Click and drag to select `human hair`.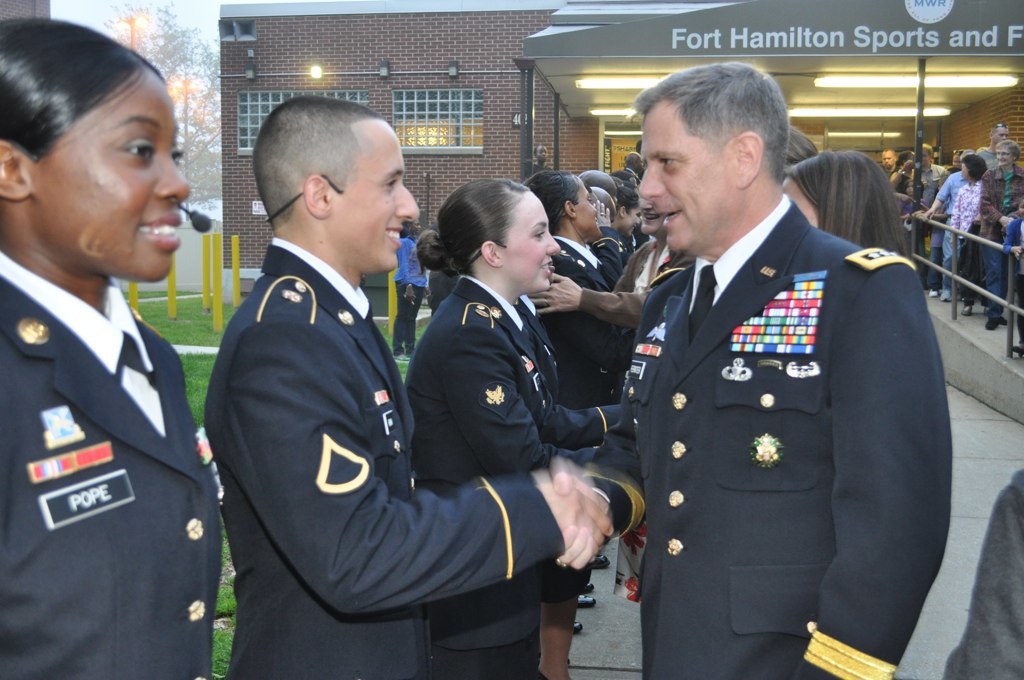
Selection: <bbox>992, 123, 1009, 135</bbox>.
